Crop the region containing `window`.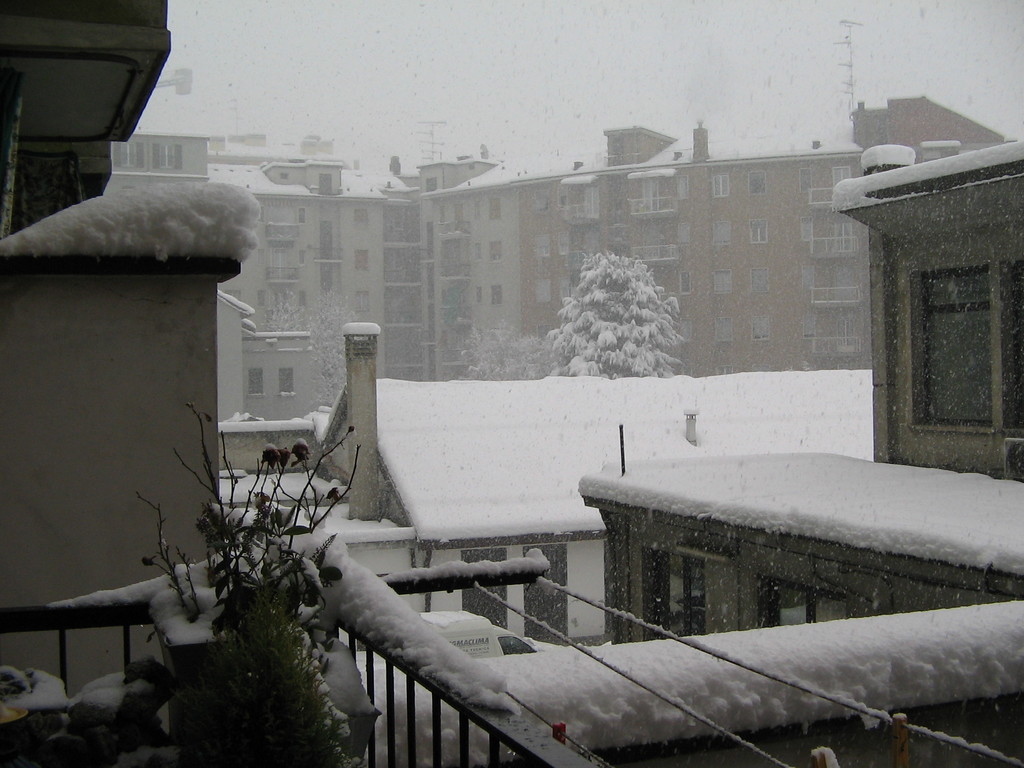
Crop region: region(483, 237, 502, 256).
